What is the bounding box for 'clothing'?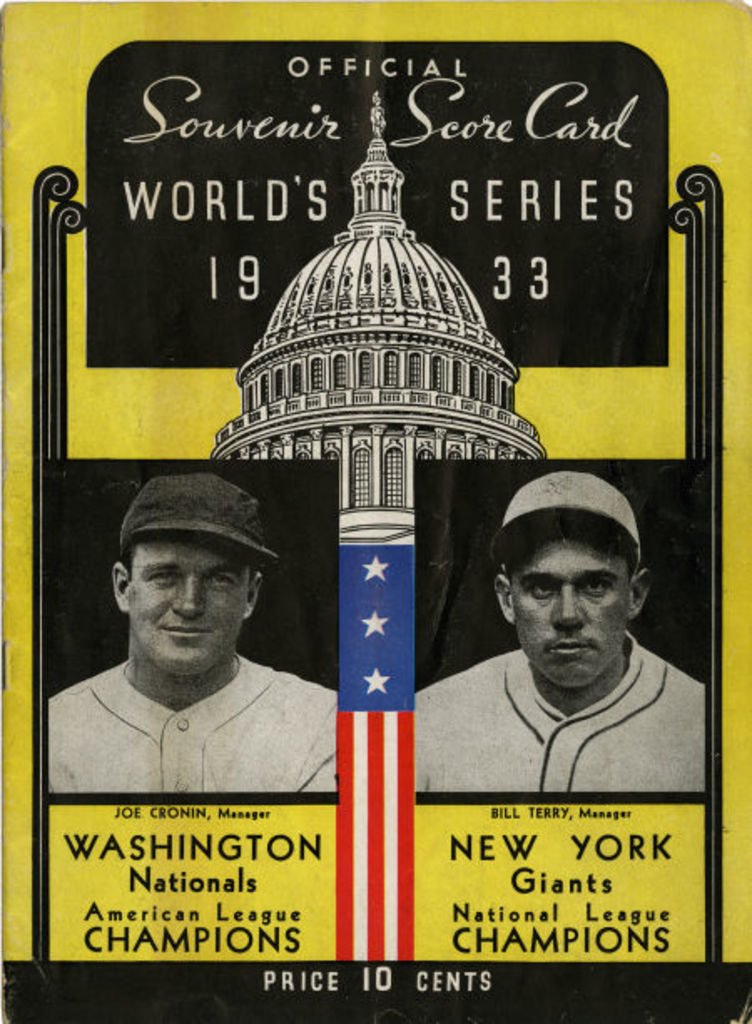
bbox=(57, 633, 346, 809).
